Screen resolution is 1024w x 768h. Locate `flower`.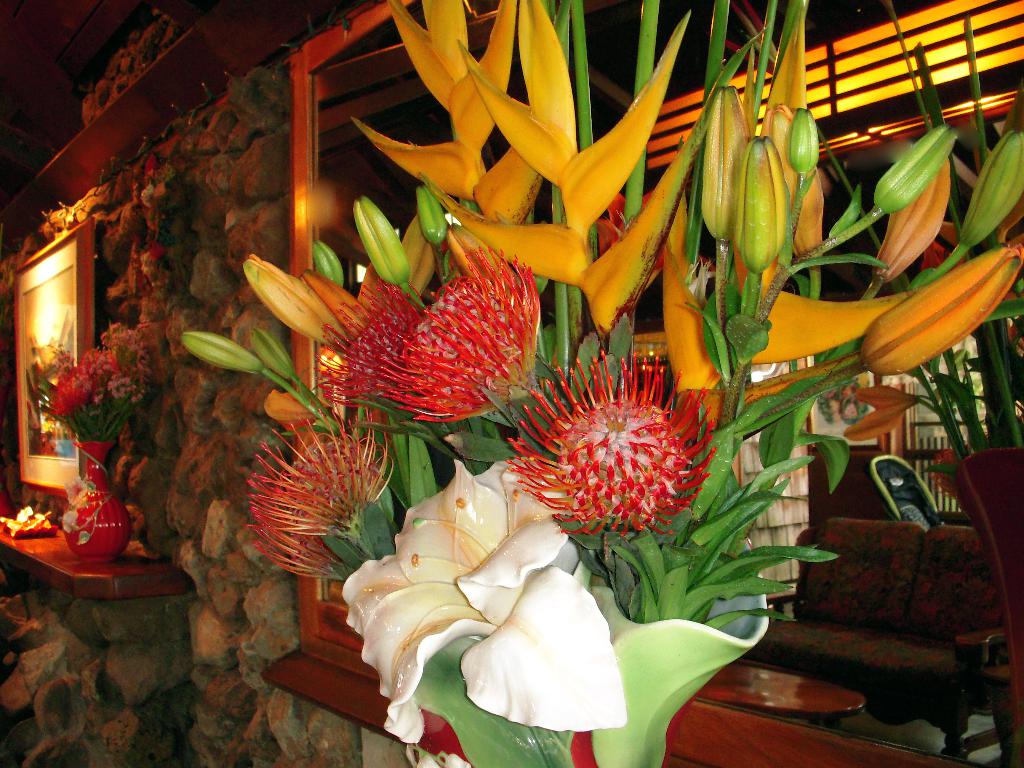
251/408/378/543.
